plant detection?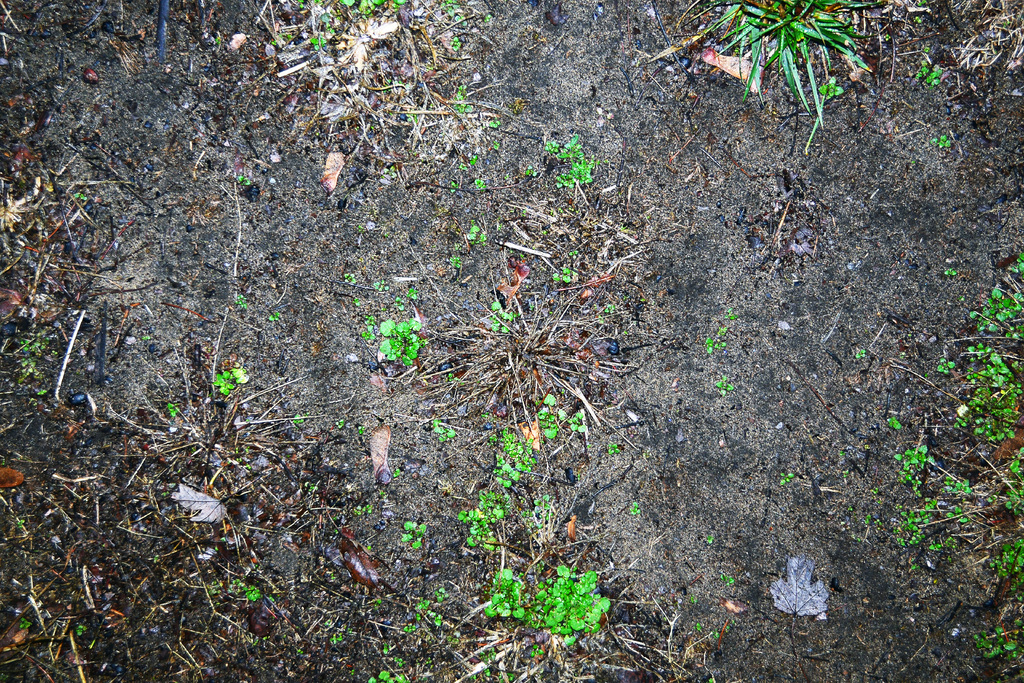
[left=394, top=295, right=406, bottom=311]
